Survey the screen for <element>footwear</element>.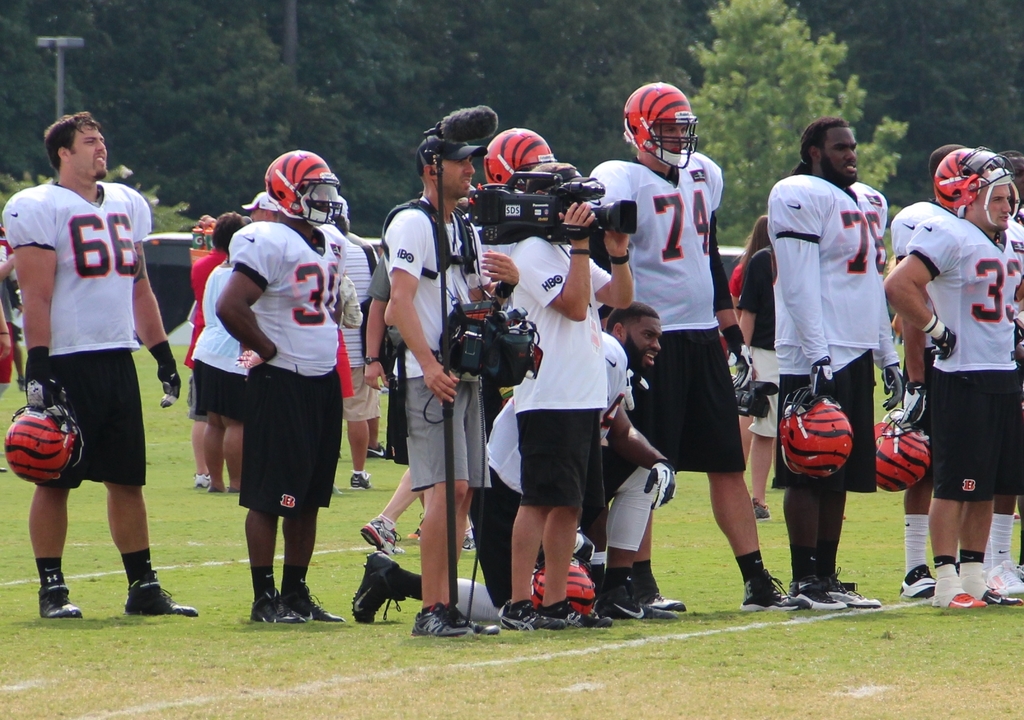
Survey found: 364,511,396,552.
